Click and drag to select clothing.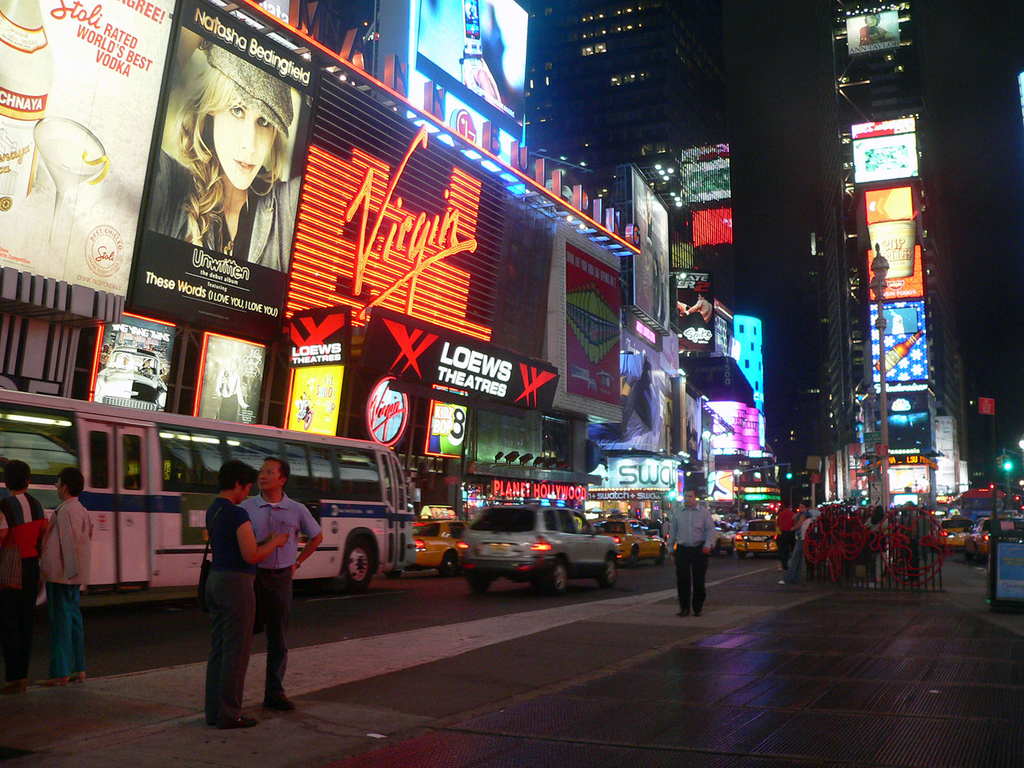
Selection: 42, 498, 92, 678.
